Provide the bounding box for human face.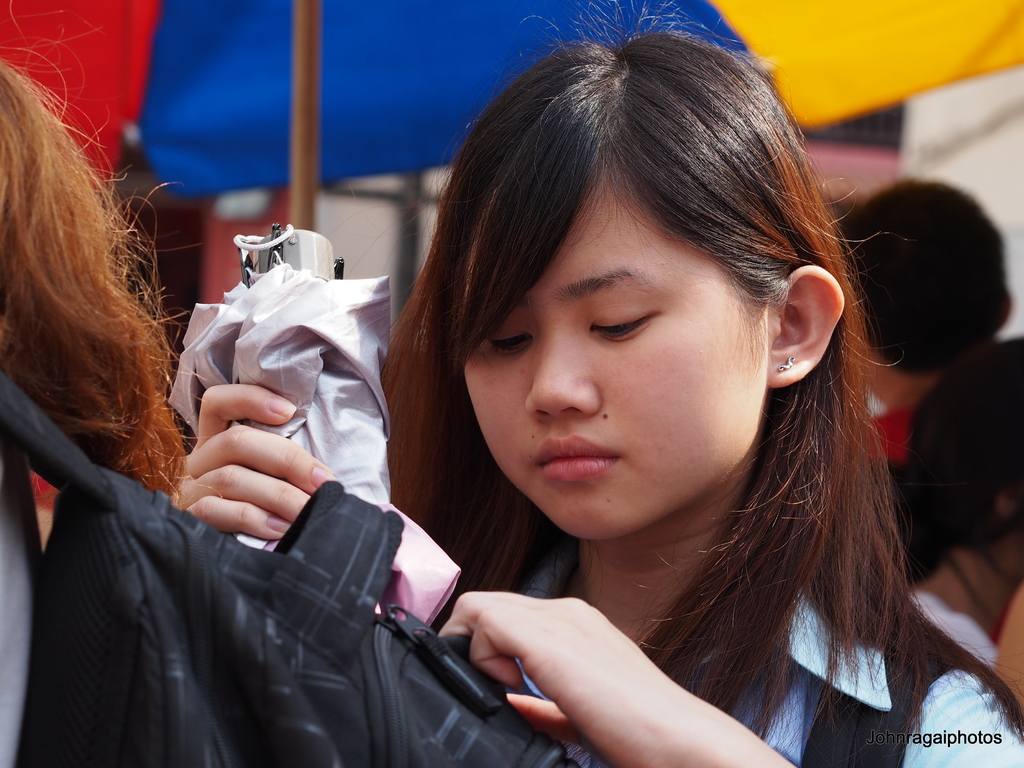
467/157/757/539.
